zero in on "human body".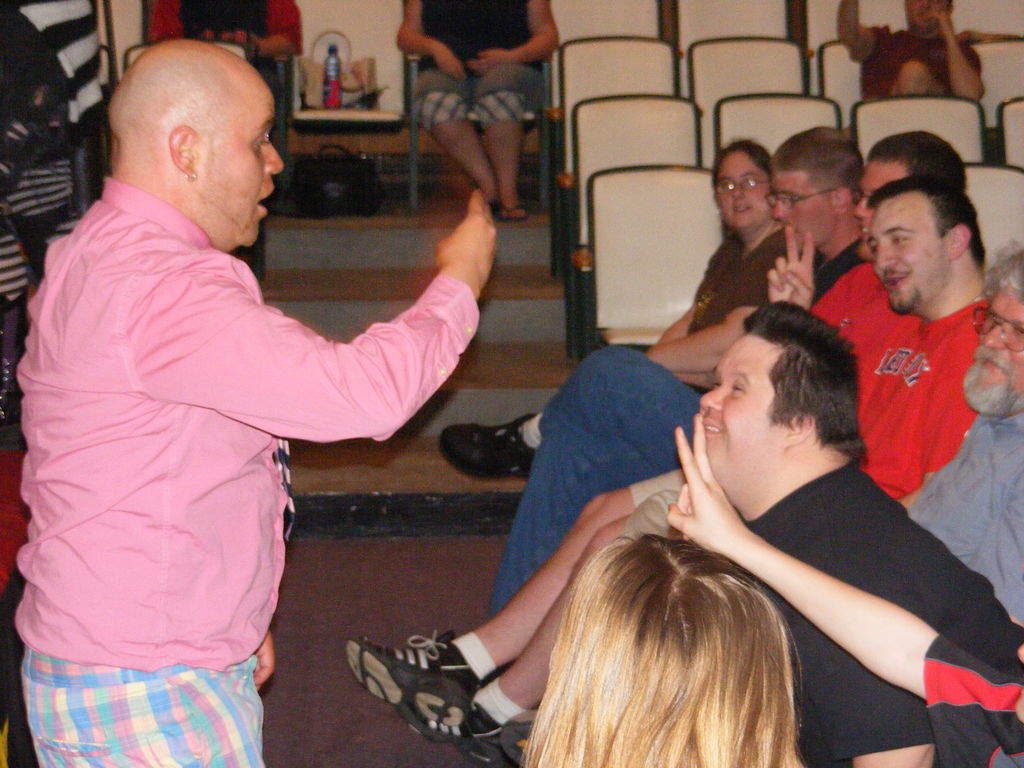
Zeroed in: <region>831, 0, 983, 104</region>.
